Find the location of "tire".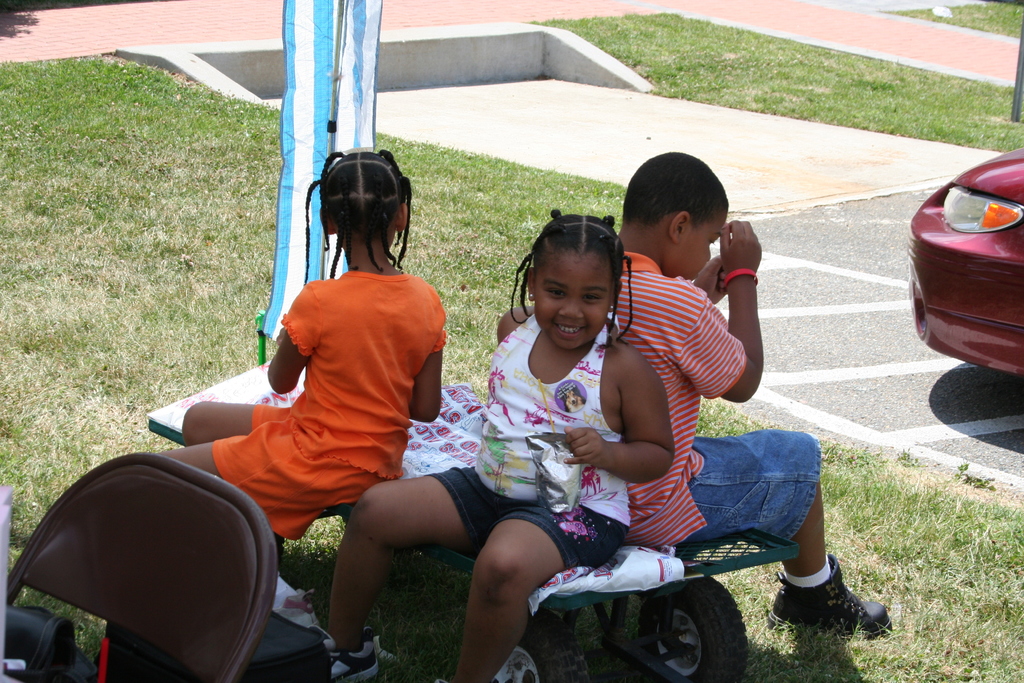
Location: x1=639 y1=577 x2=748 y2=682.
